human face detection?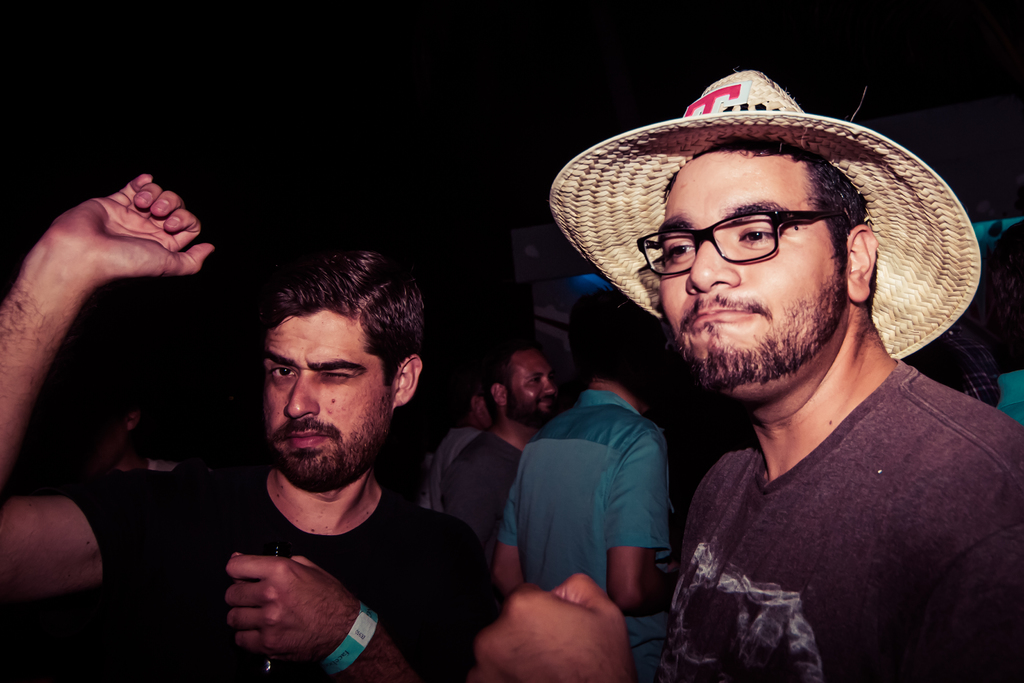
crop(509, 365, 553, 418)
